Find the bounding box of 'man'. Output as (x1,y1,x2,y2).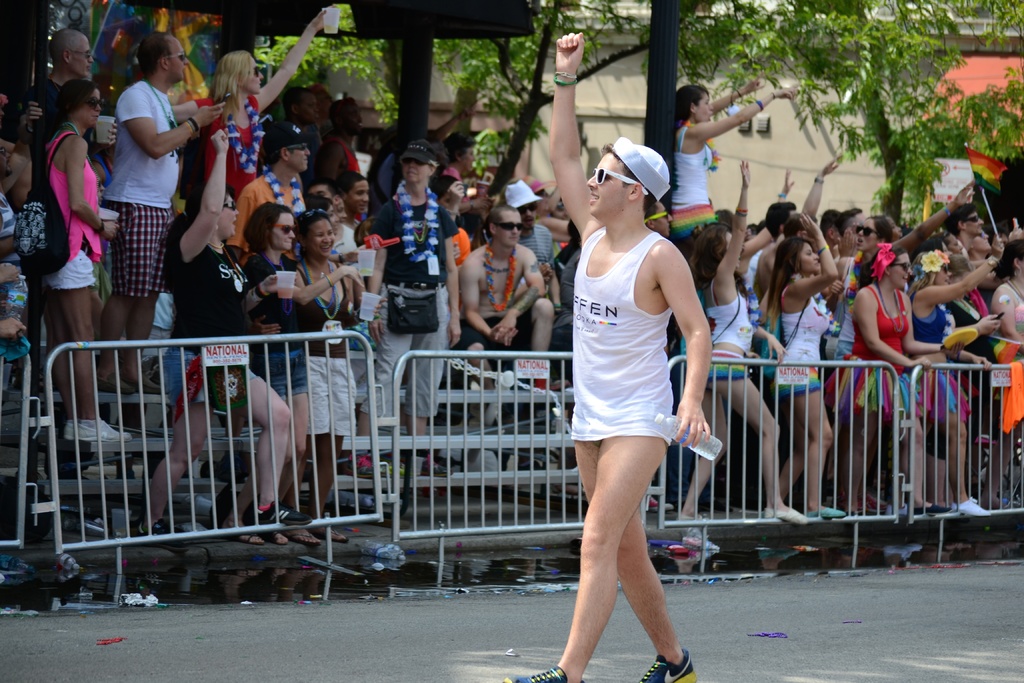
(946,204,985,262).
